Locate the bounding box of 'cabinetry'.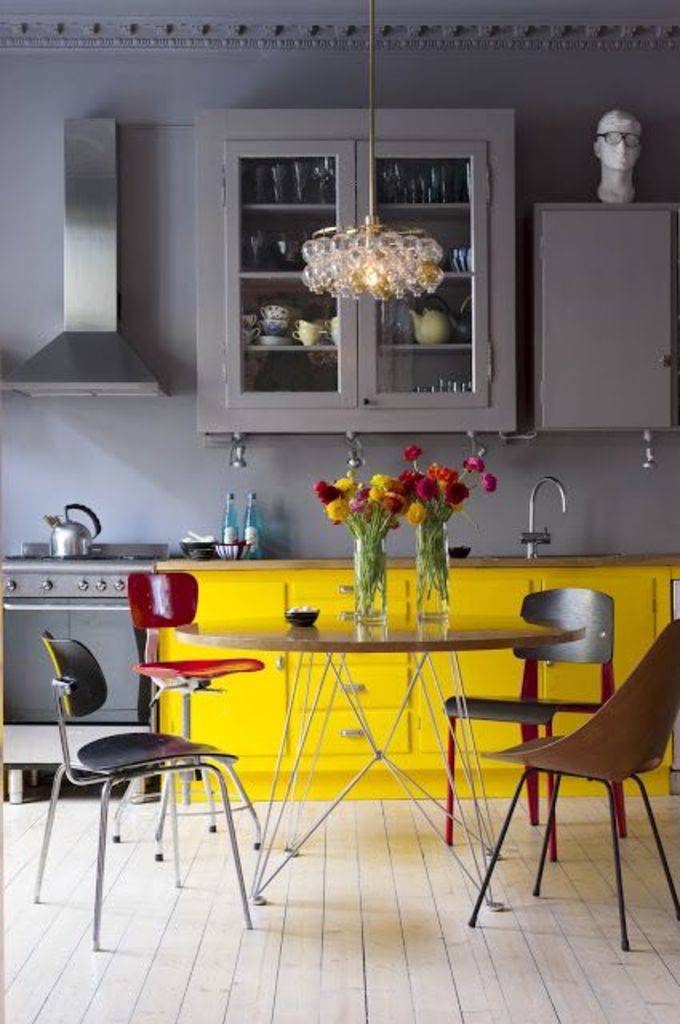
Bounding box: 150, 542, 678, 794.
